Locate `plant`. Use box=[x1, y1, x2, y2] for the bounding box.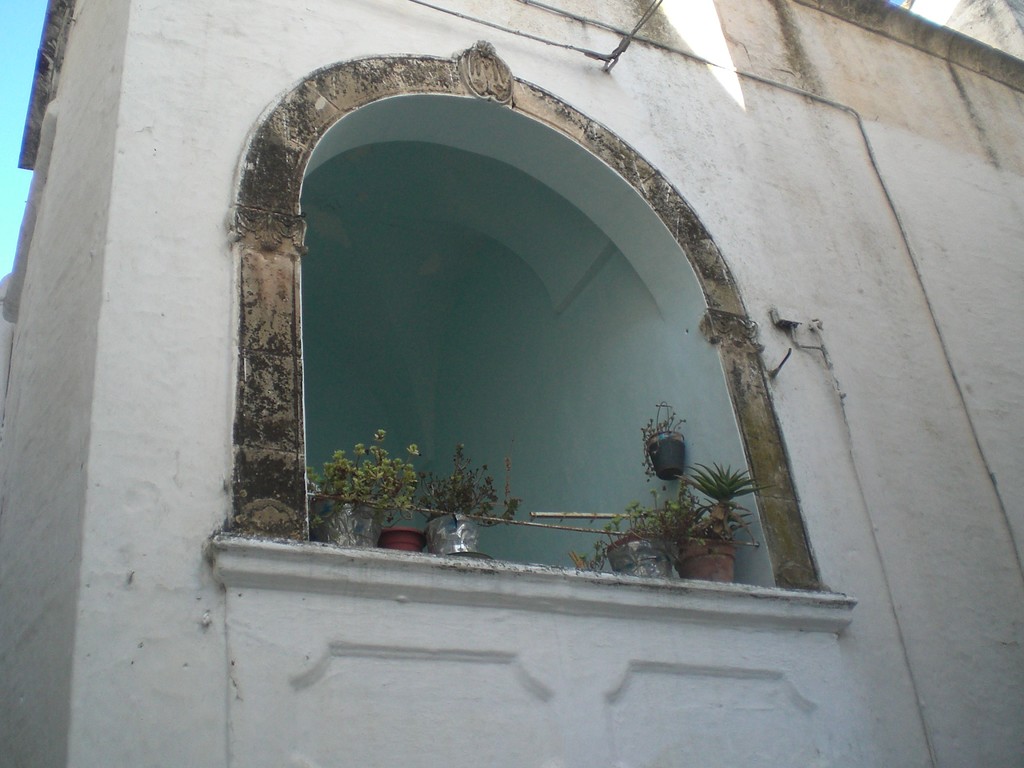
box=[676, 458, 769, 533].
